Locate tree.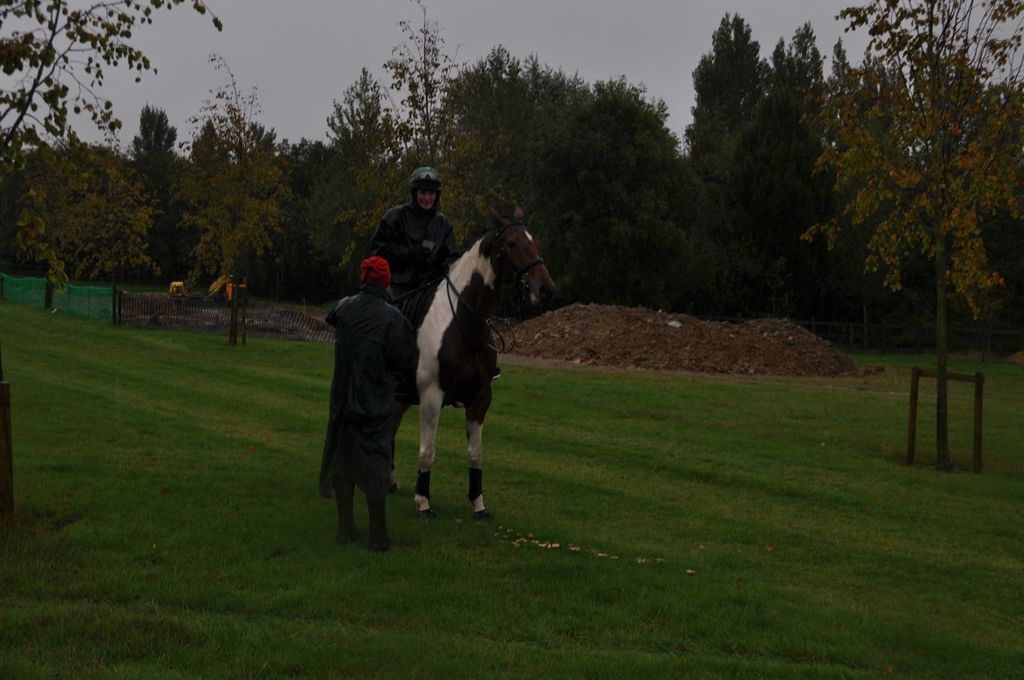
Bounding box: detection(11, 124, 150, 317).
